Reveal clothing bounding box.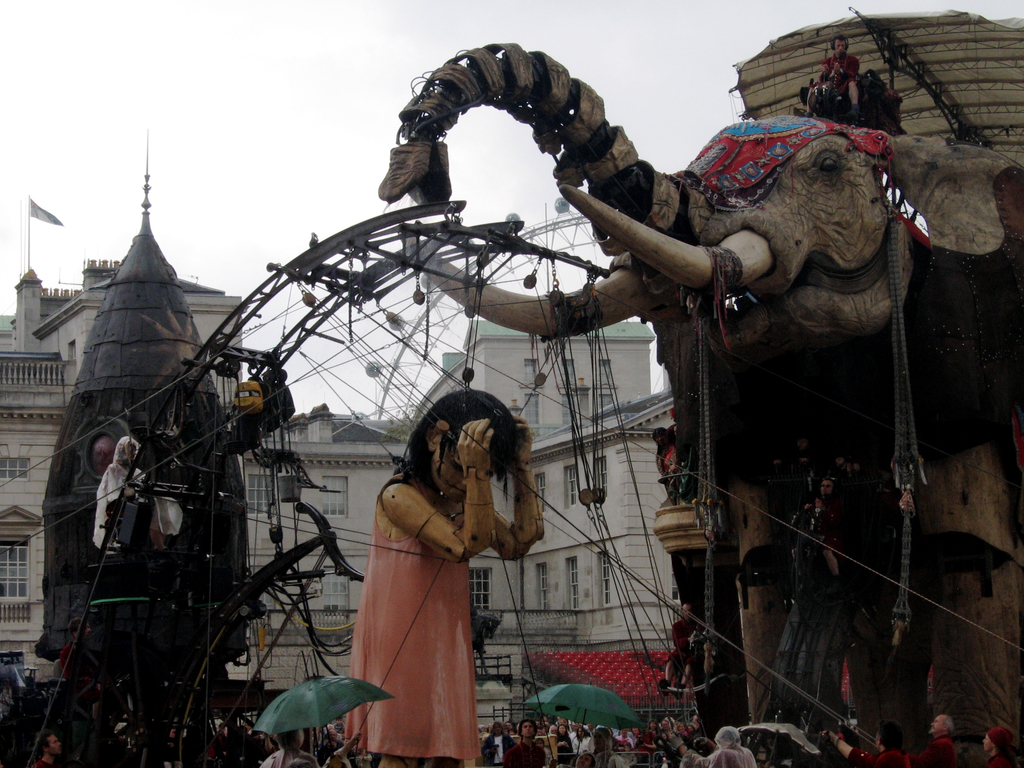
Revealed: [left=348, top=458, right=548, bottom=767].
